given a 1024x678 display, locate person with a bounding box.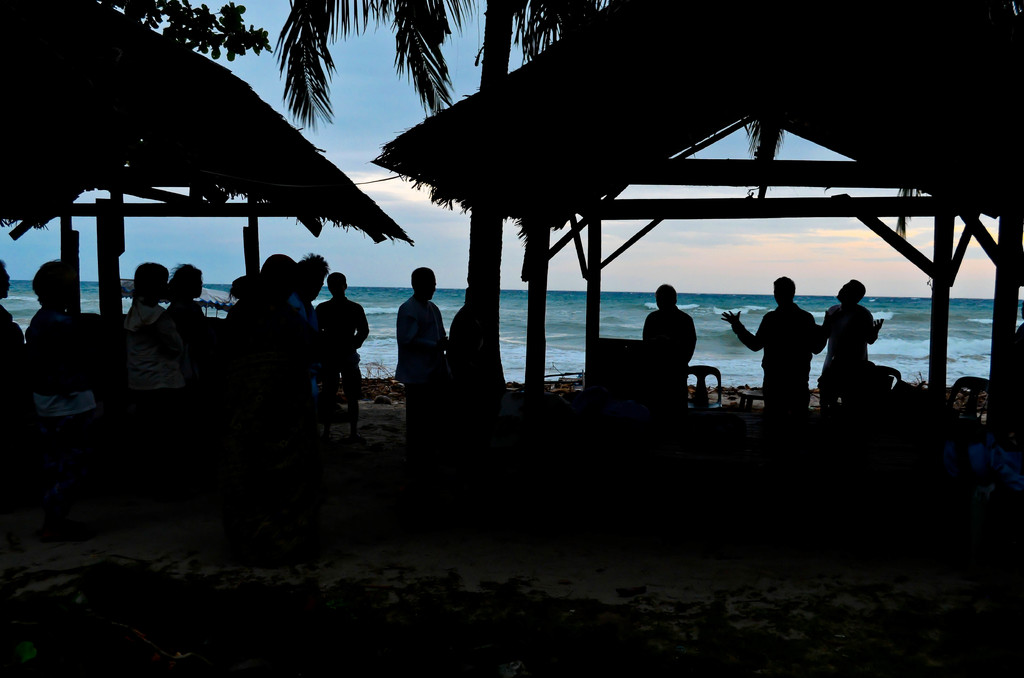
Located: pyautogui.locateOnScreen(167, 258, 213, 355).
